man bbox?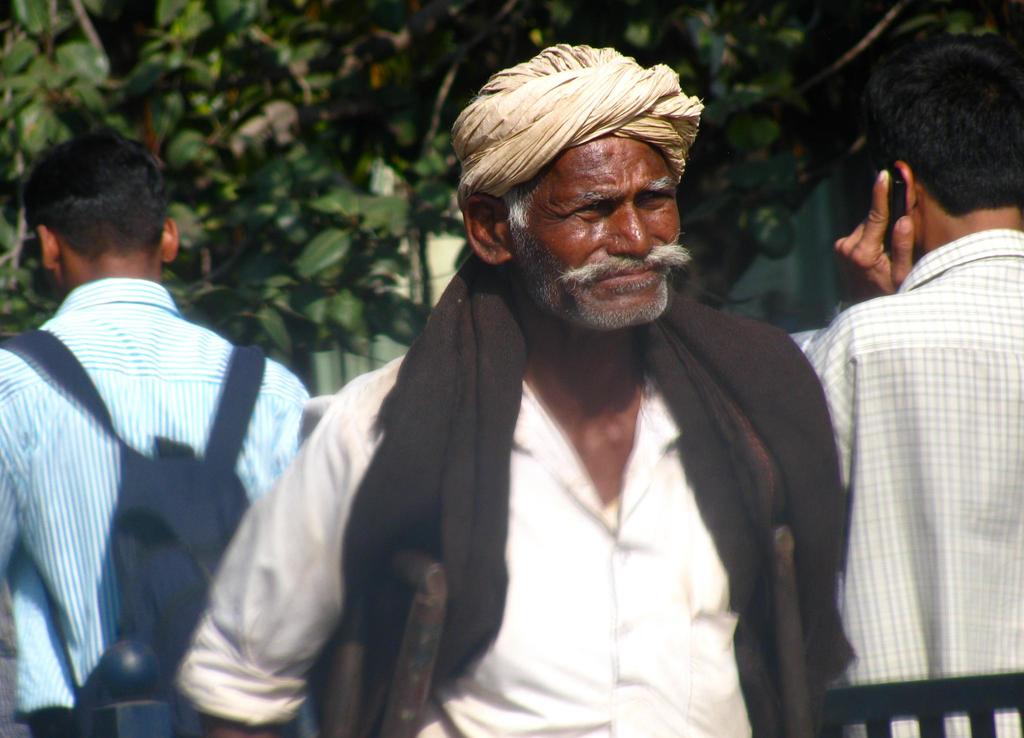
781/35/1023/704
